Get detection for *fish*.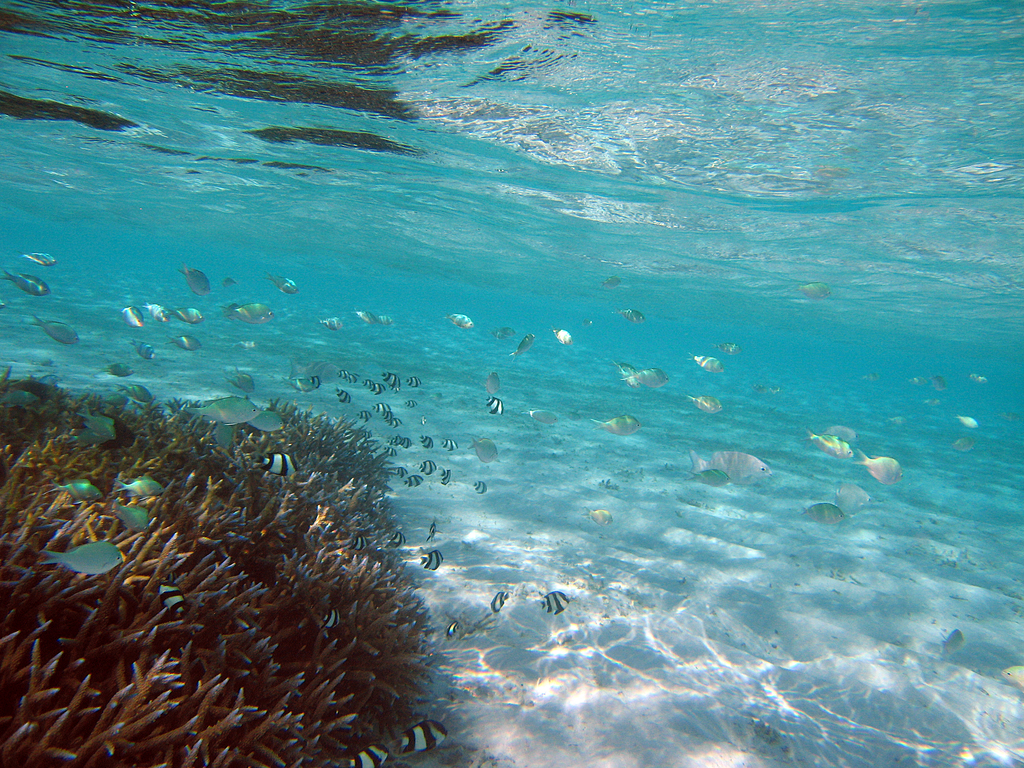
Detection: pyautogui.locateOnScreen(998, 661, 1023, 693).
